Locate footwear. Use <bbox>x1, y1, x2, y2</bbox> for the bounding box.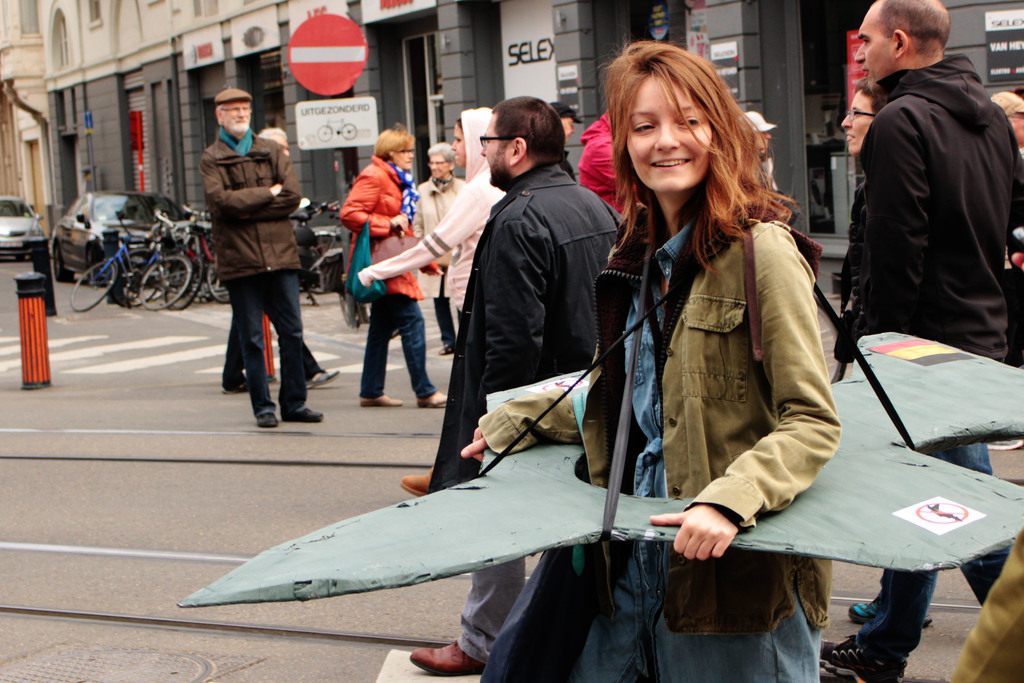
<bbox>849, 603, 936, 621</bbox>.
